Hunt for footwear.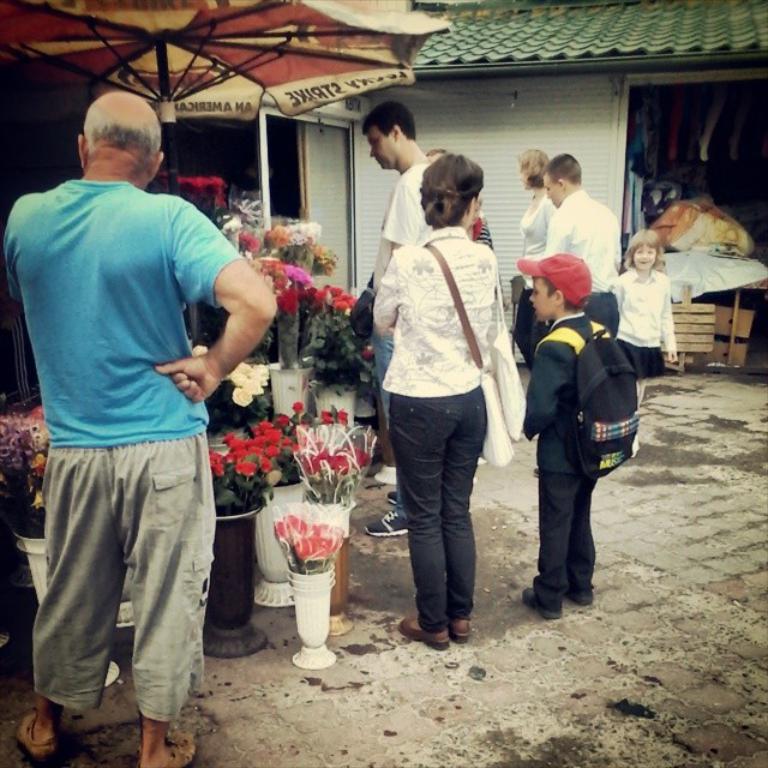
Hunted down at 13, 713, 59, 760.
